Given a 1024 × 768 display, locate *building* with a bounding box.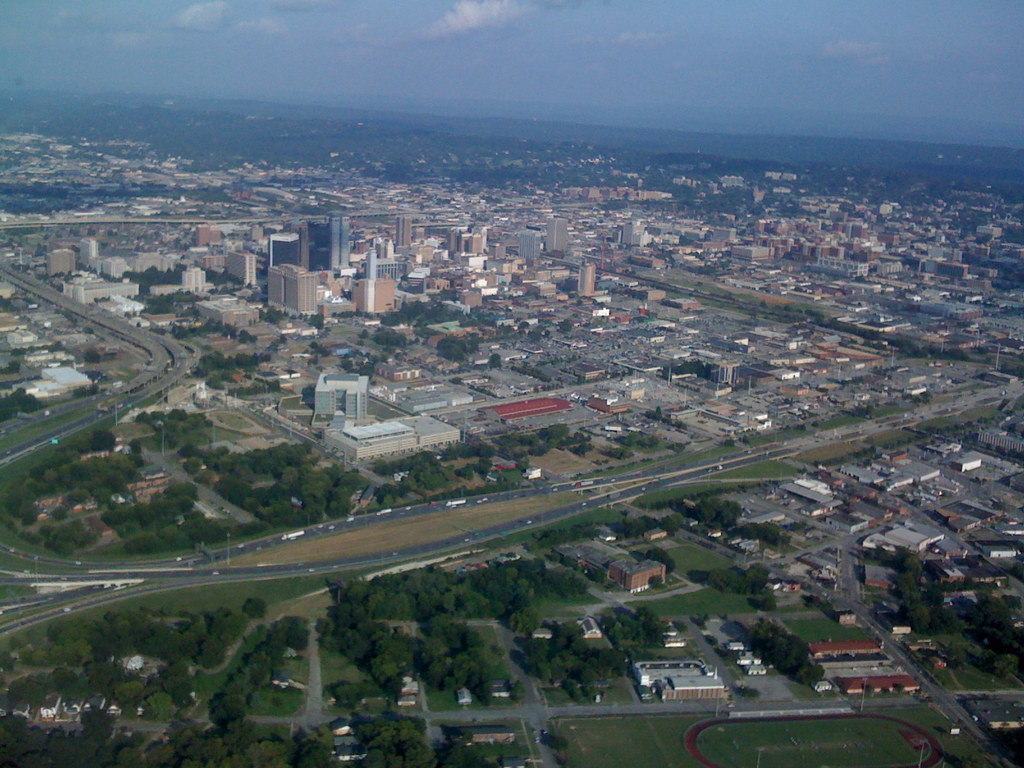
Located: rect(949, 447, 985, 471).
